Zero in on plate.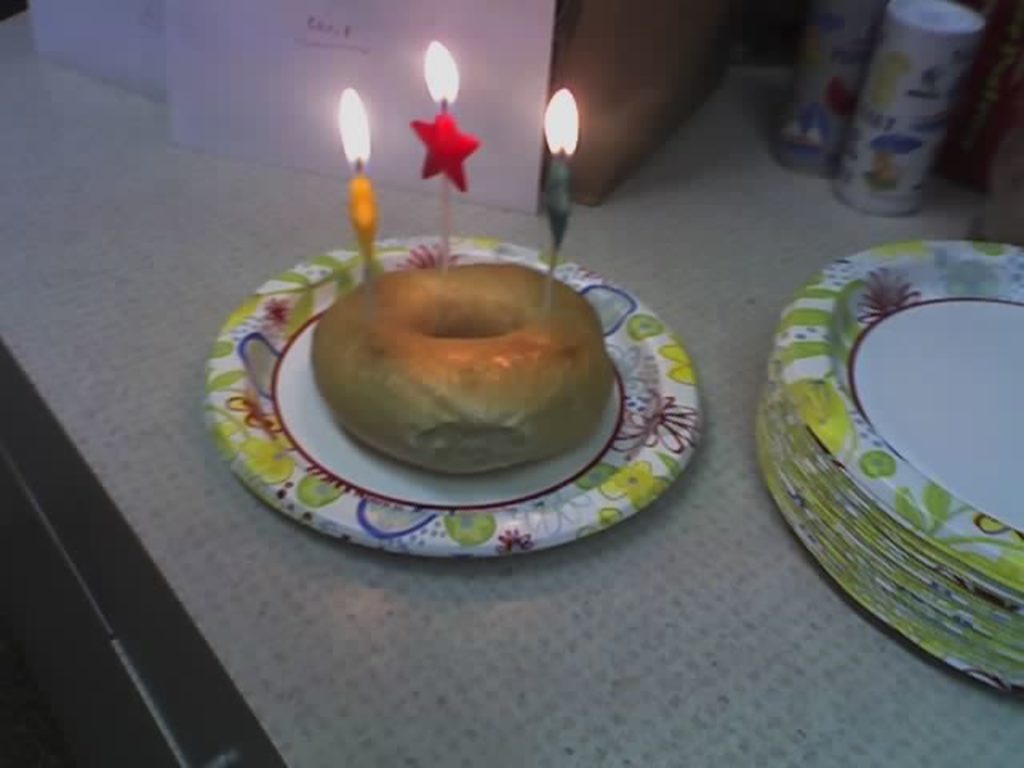
Zeroed in: <box>773,229,1023,646</box>.
